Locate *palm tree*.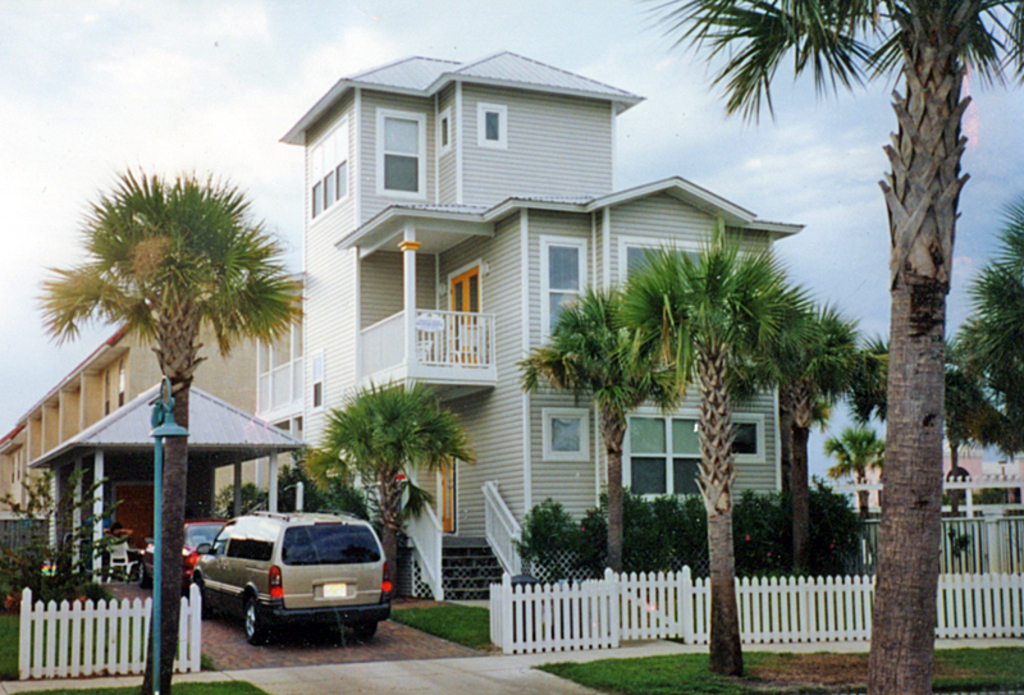
Bounding box: left=943, top=358, right=1023, bottom=475.
